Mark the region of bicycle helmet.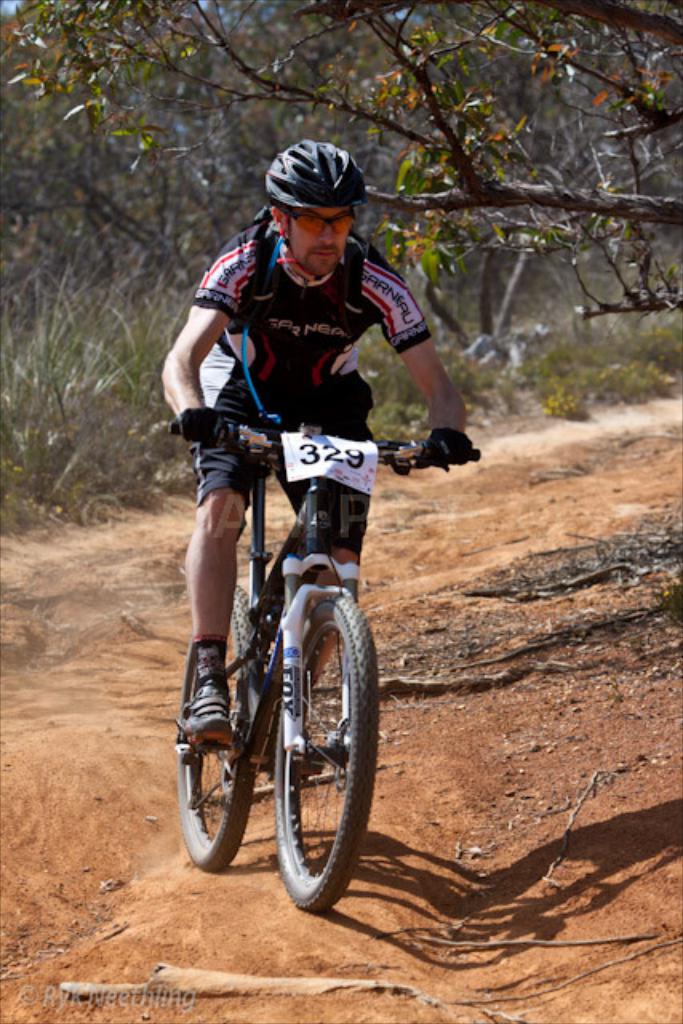
Region: 261 133 366 211.
